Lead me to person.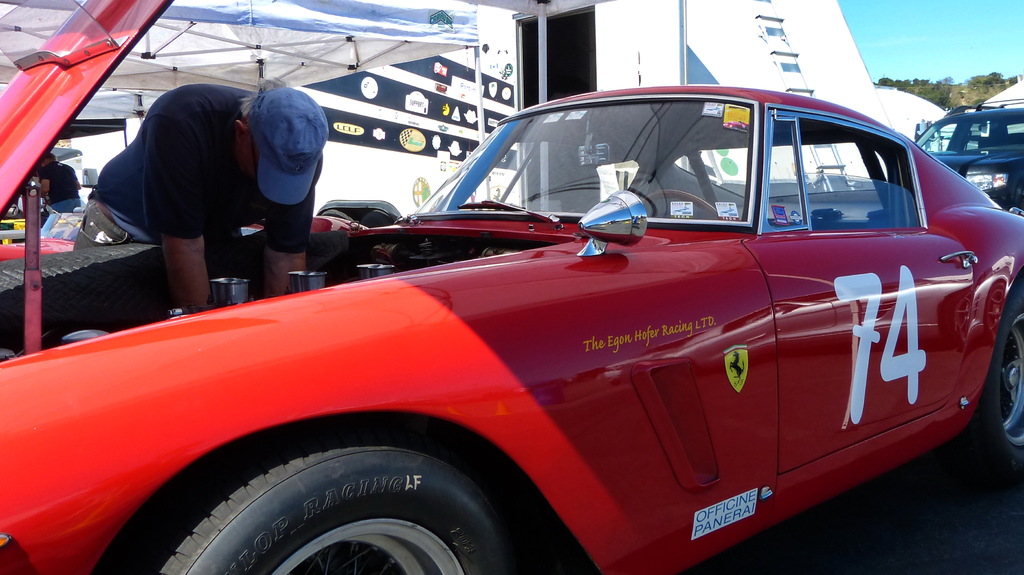
Lead to crop(74, 79, 335, 327).
